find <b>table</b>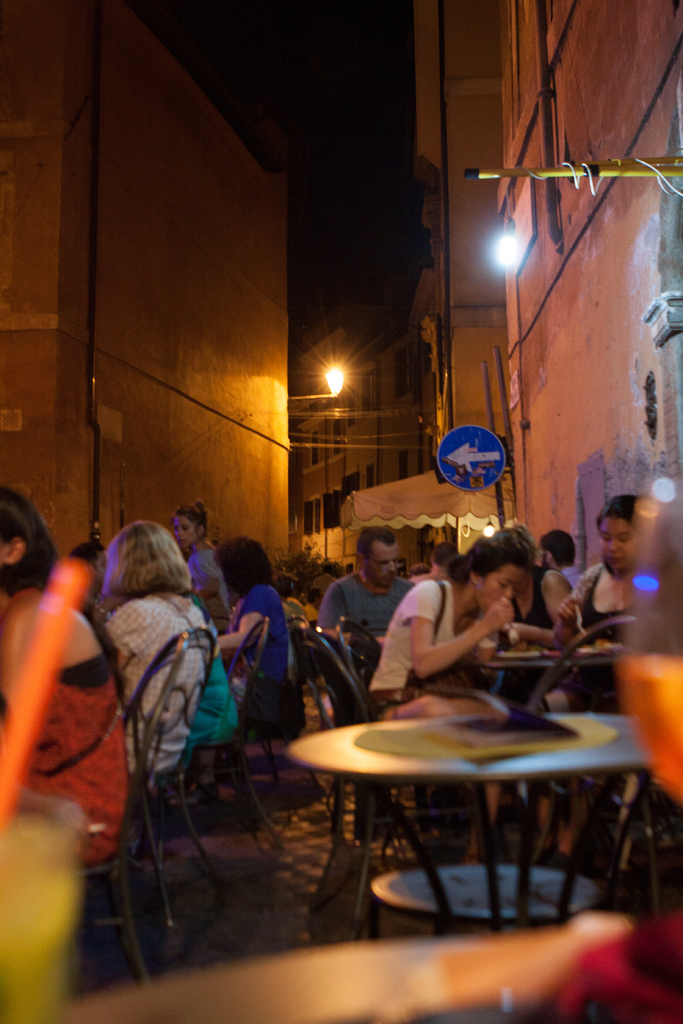
280:712:643:939
